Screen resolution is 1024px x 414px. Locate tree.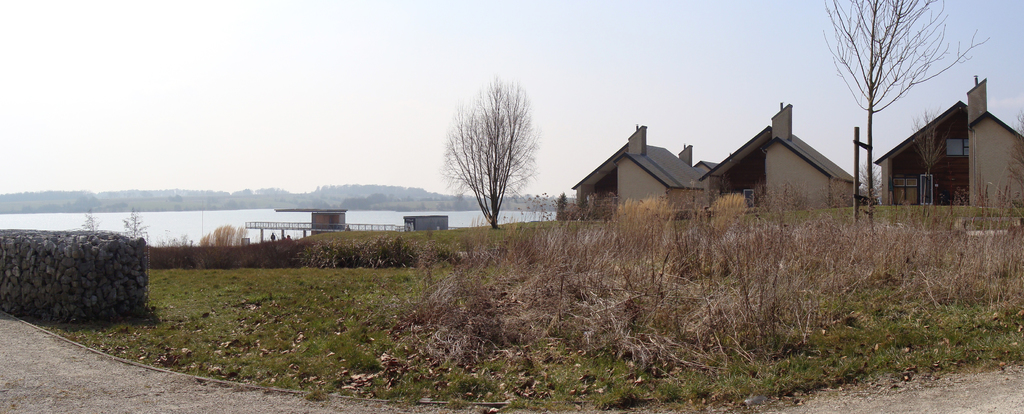
box=[908, 108, 953, 218].
